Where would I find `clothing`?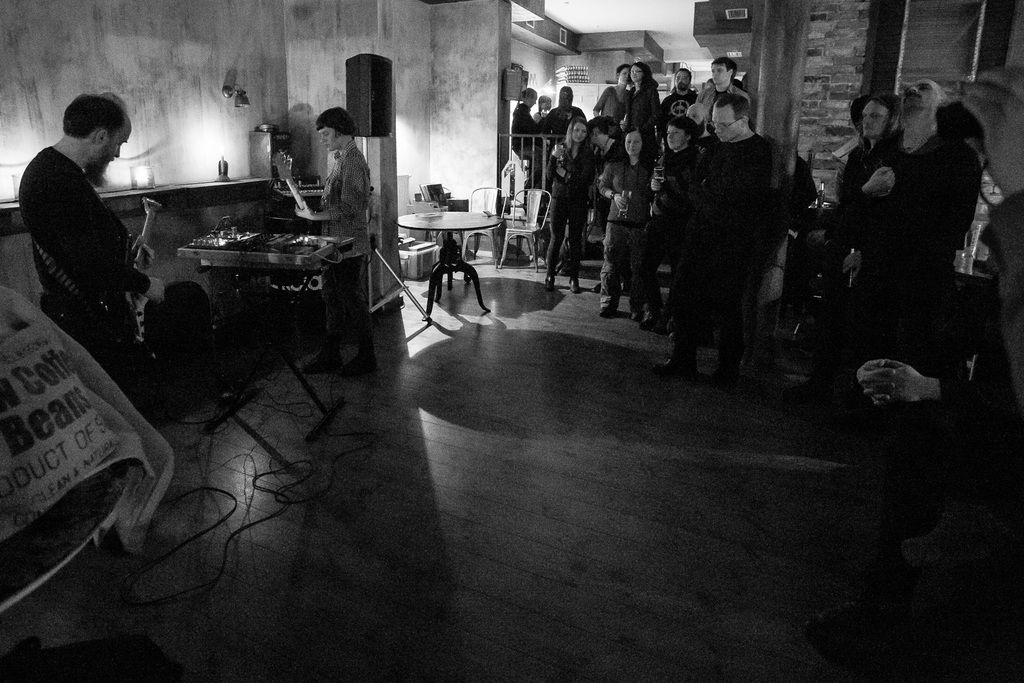
At pyautogui.locateOnScreen(640, 131, 706, 301).
